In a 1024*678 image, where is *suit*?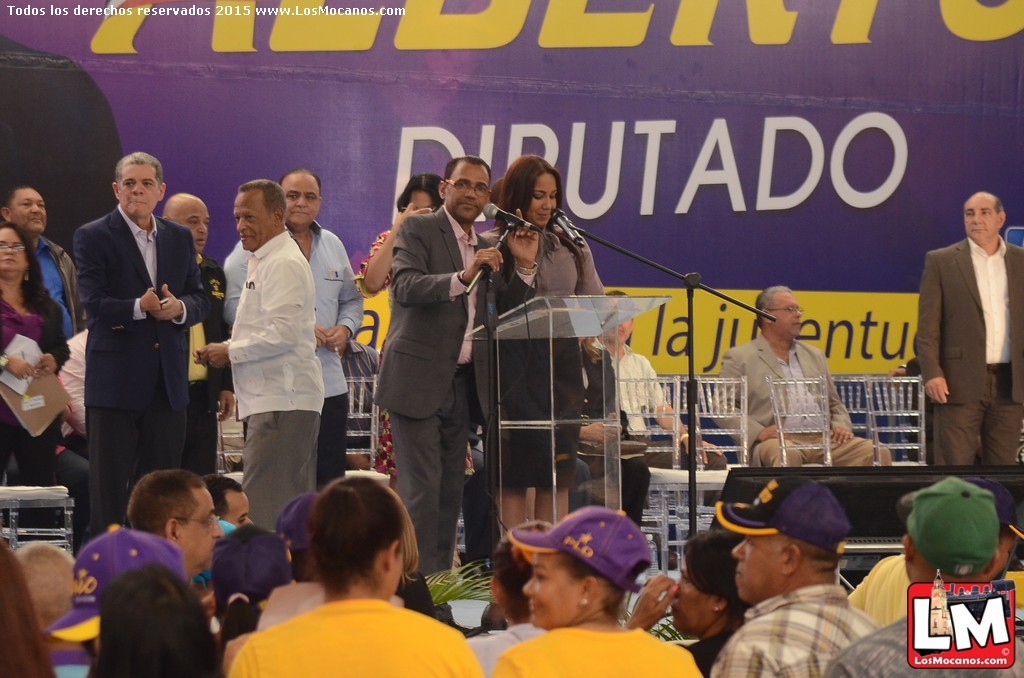
bbox=(710, 333, 852, 466).
